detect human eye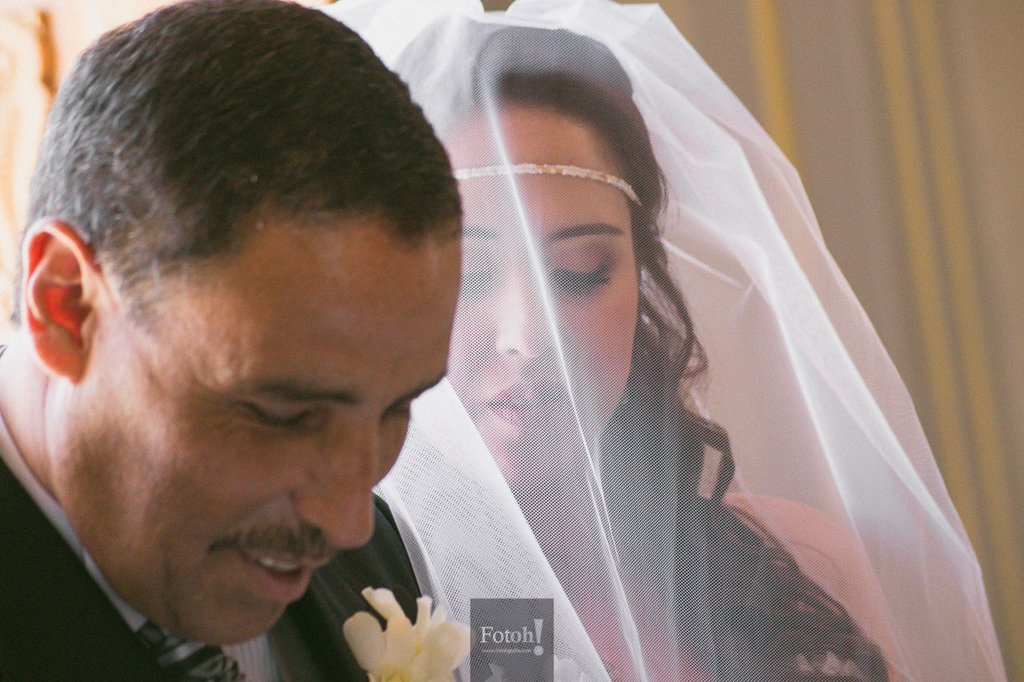
[x1=543, y1=248, x2=614, y2=298]
